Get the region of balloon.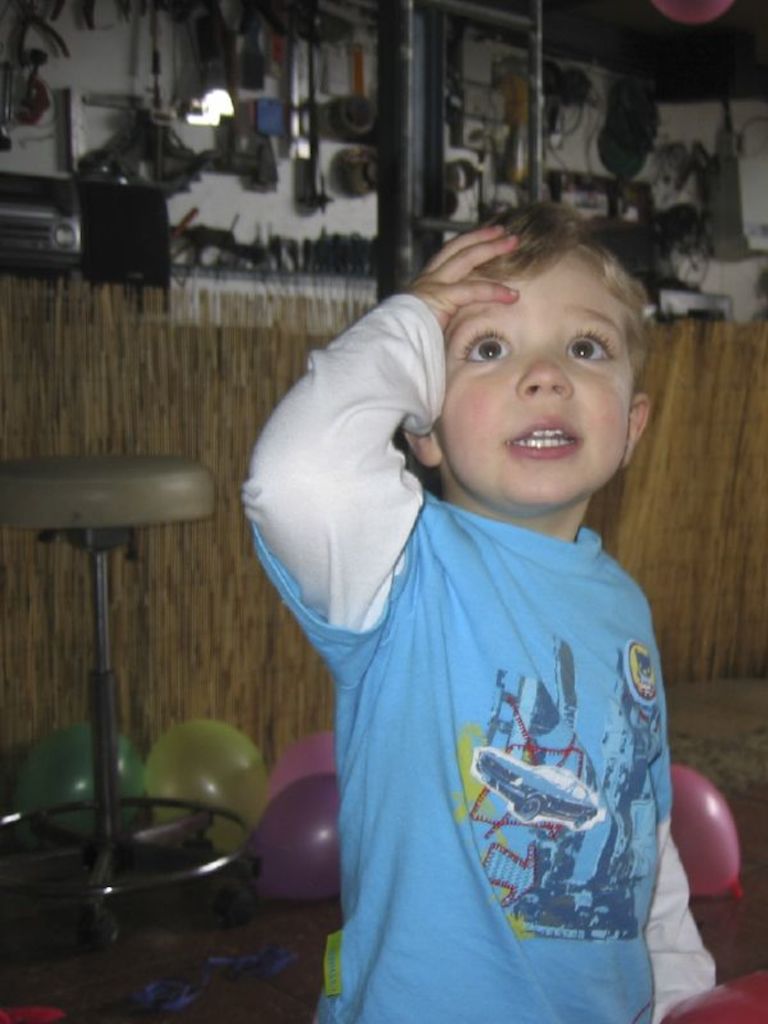
[x1=143, y1=721, x2=261, y2=855].
